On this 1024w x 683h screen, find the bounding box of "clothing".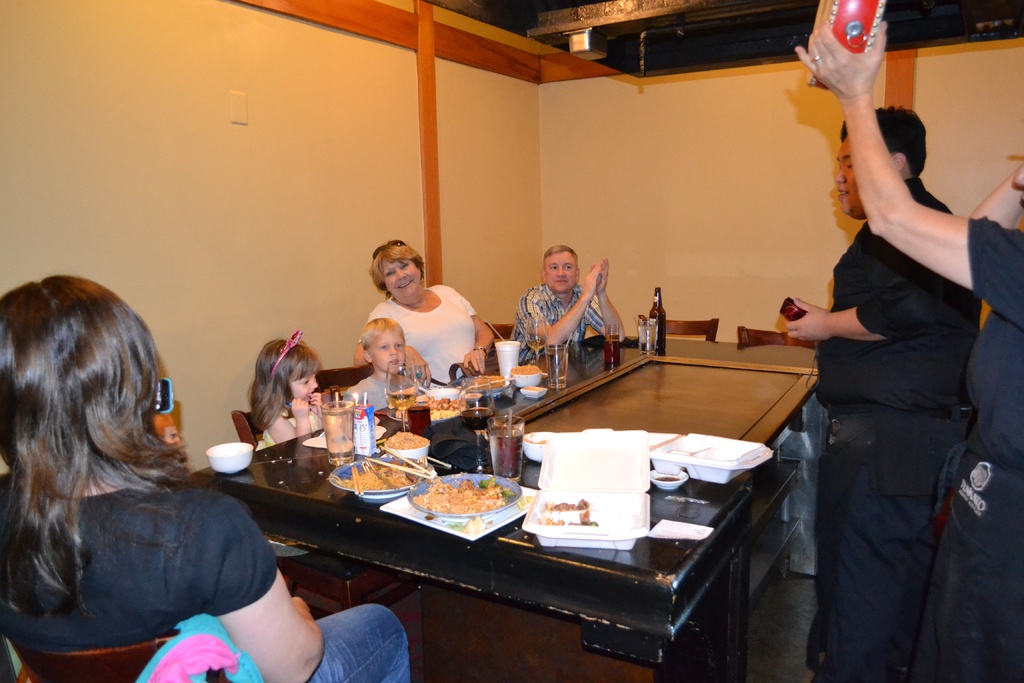
Bounding box: locate(252, 399, 335, 458).
